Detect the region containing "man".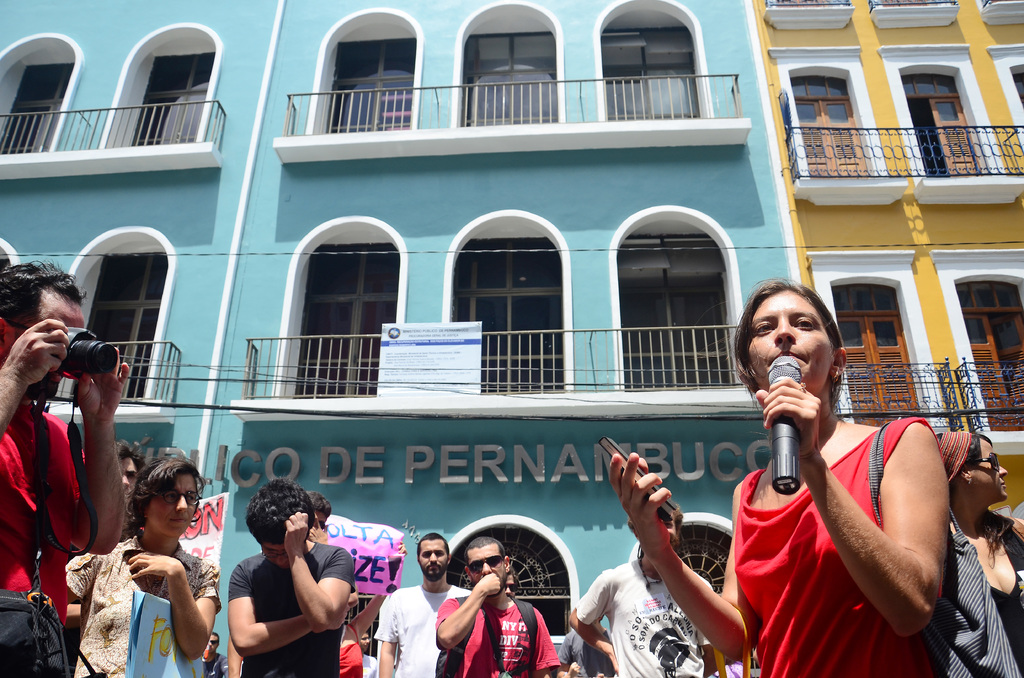
crop(219, 465, 367, 677).
